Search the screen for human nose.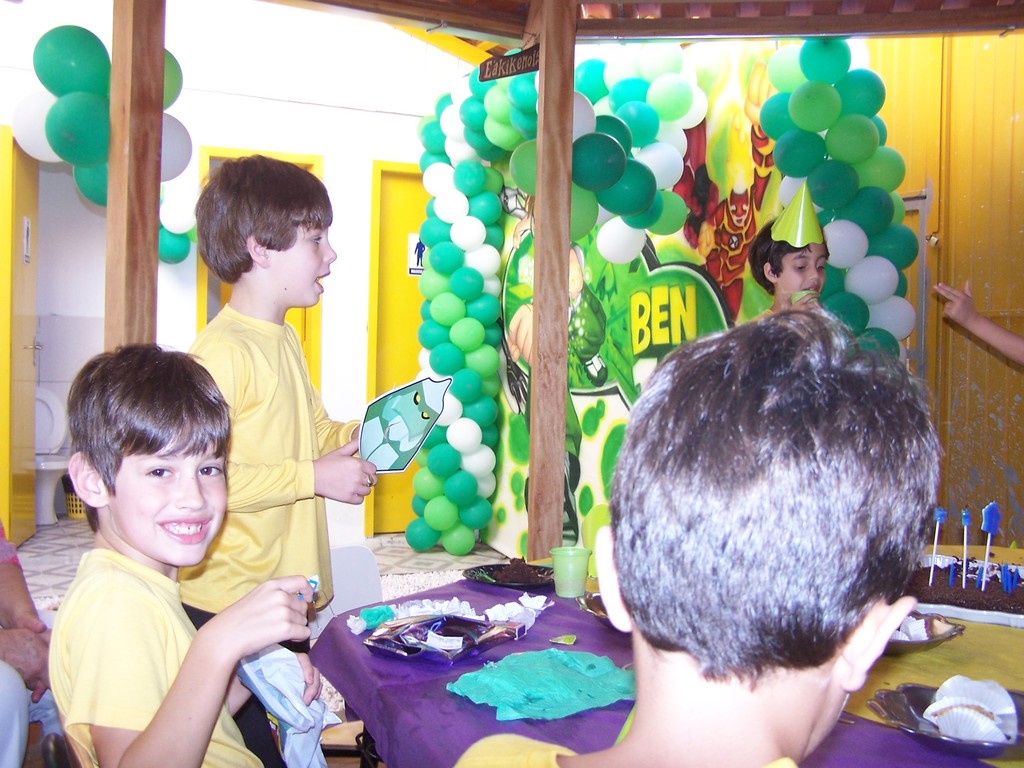
Found at locate(175, 468, 207, 511).
